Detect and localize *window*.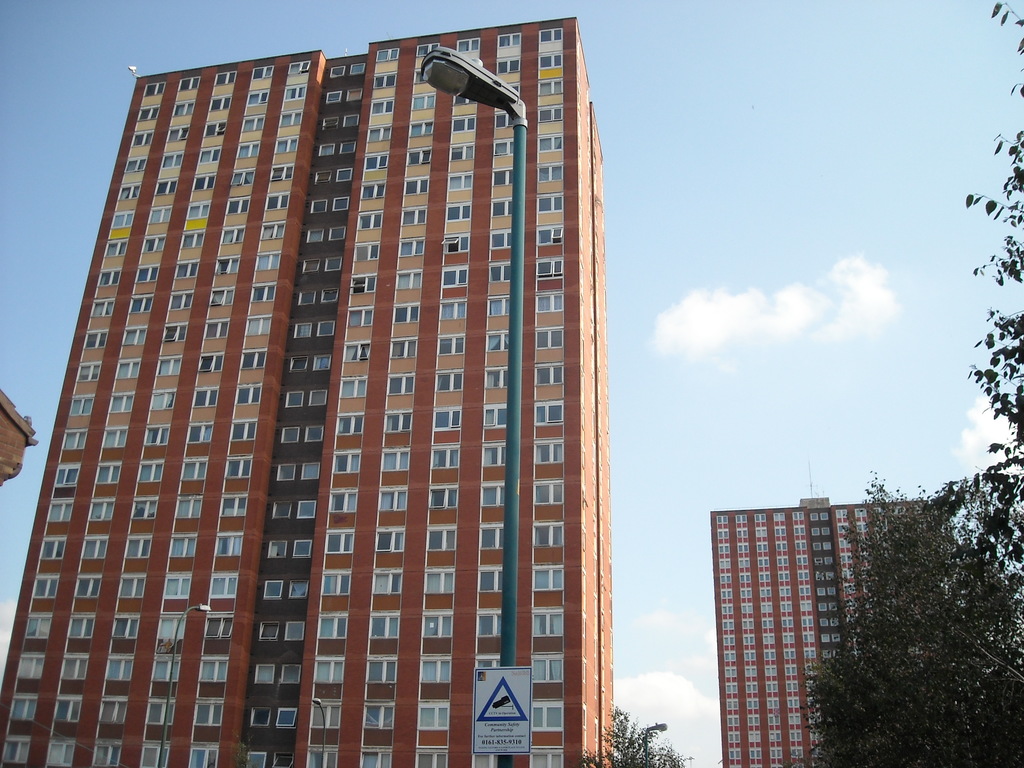
Localized at [68, 395, 95, 416].
